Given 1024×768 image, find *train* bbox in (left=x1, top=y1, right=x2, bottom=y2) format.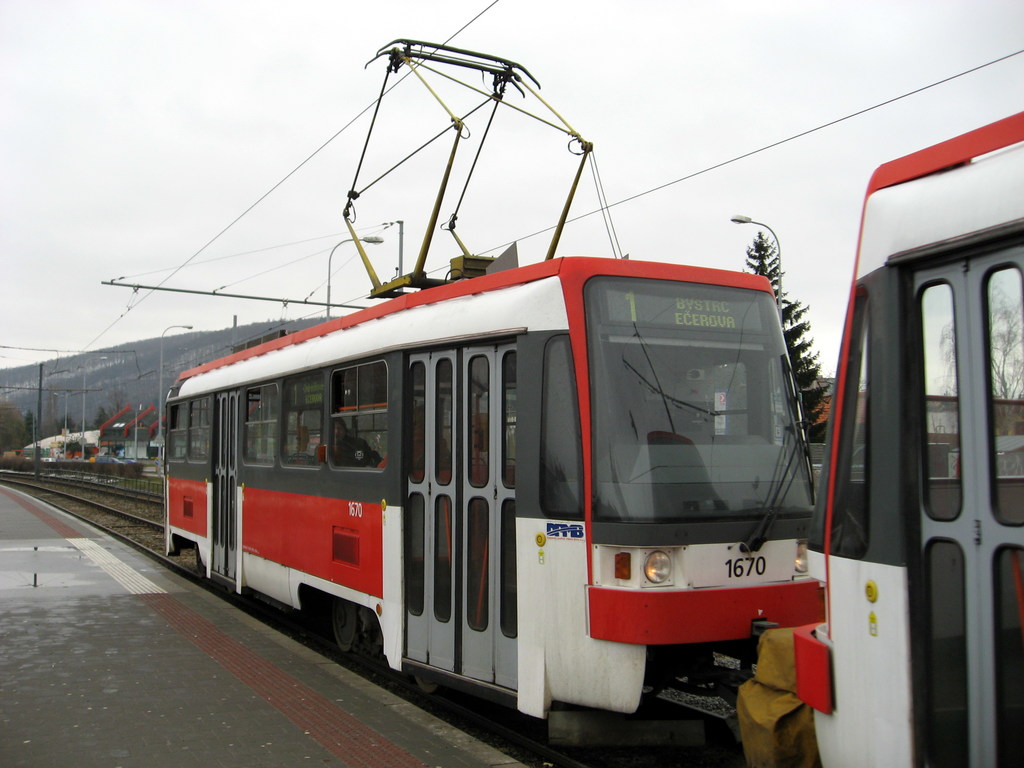
(left=164, top=35, right=815, bottom=755).
